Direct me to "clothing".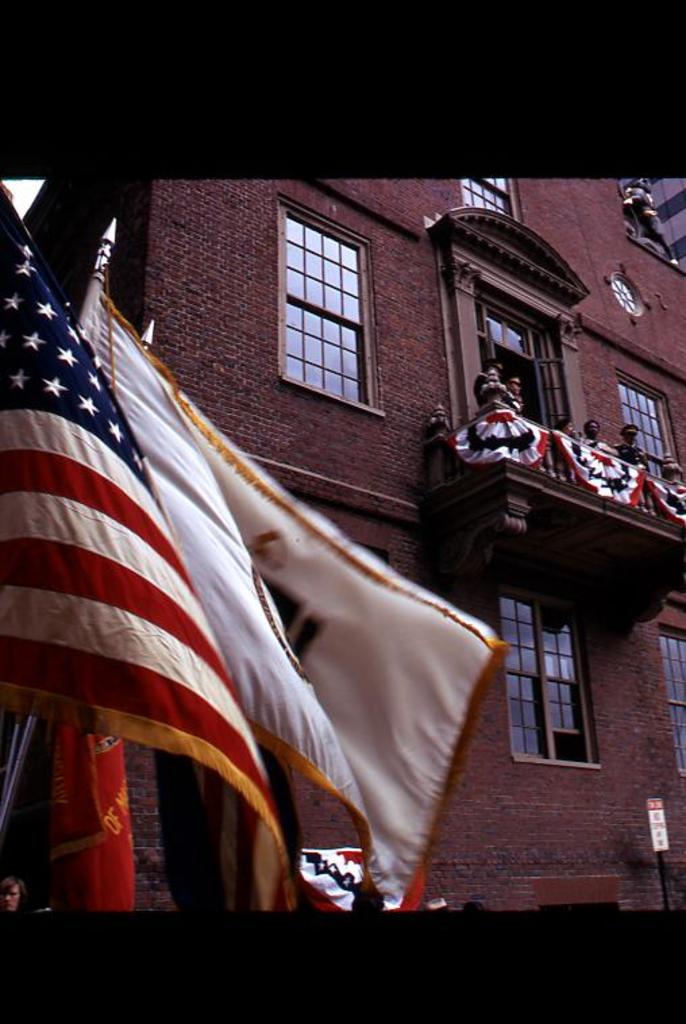
Direction: detection(184, 417, 512, 896).
